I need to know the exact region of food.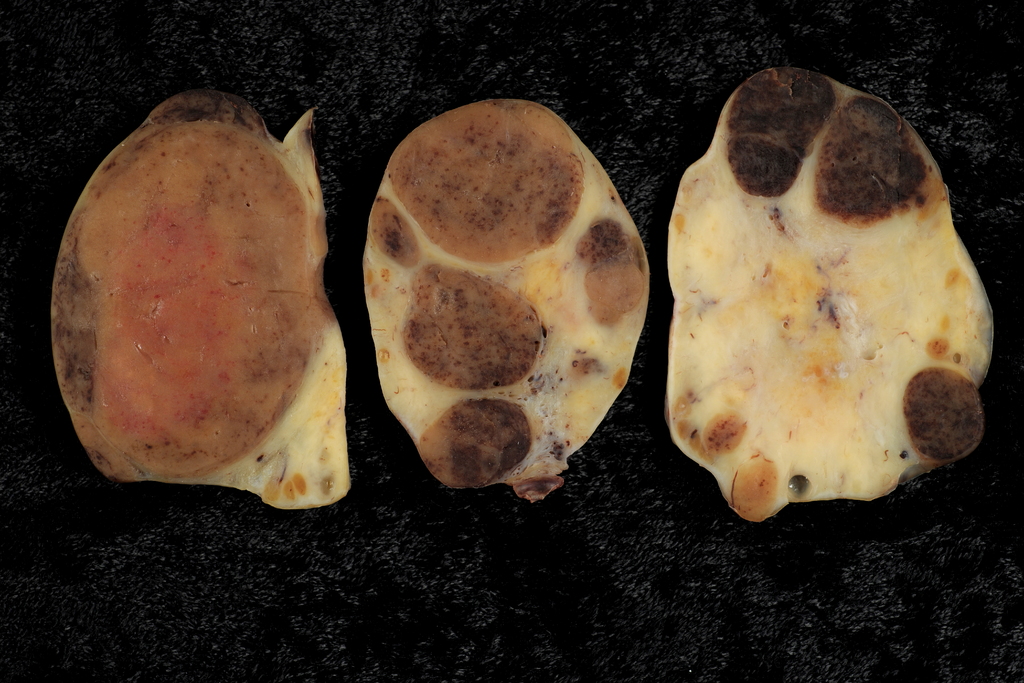
Region: 359 94 653 502.
